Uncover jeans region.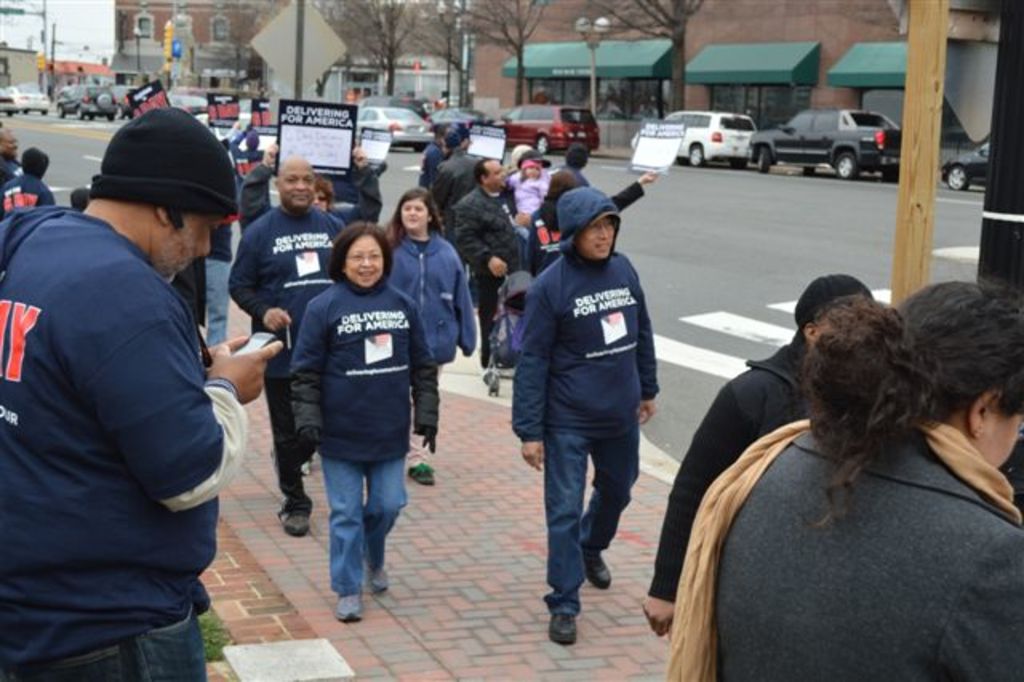
Uncovered: left=190, top=259, right=229, bottom=357.
